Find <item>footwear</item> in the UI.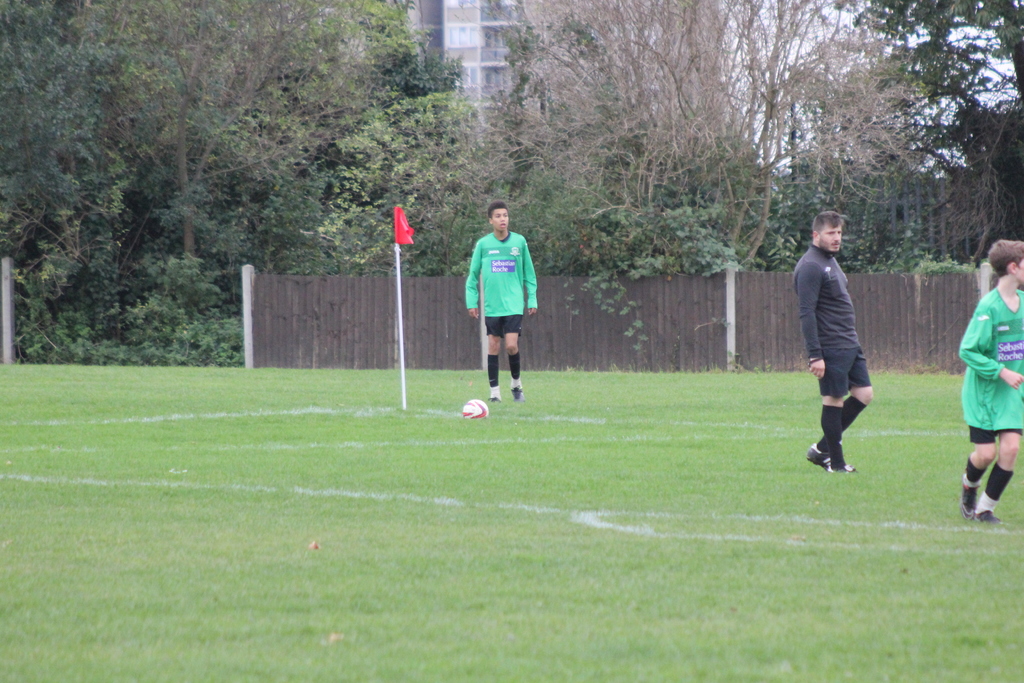
UI element at [x1=486, y1=386, x2=504, y2=399].
